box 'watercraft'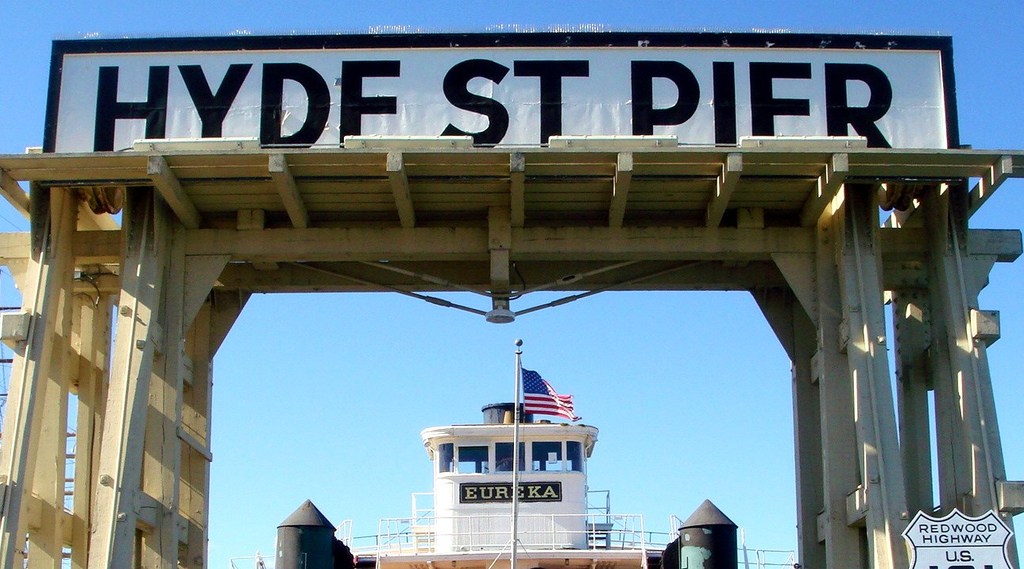
x1=236 y1=335 x2=739 y2=568
